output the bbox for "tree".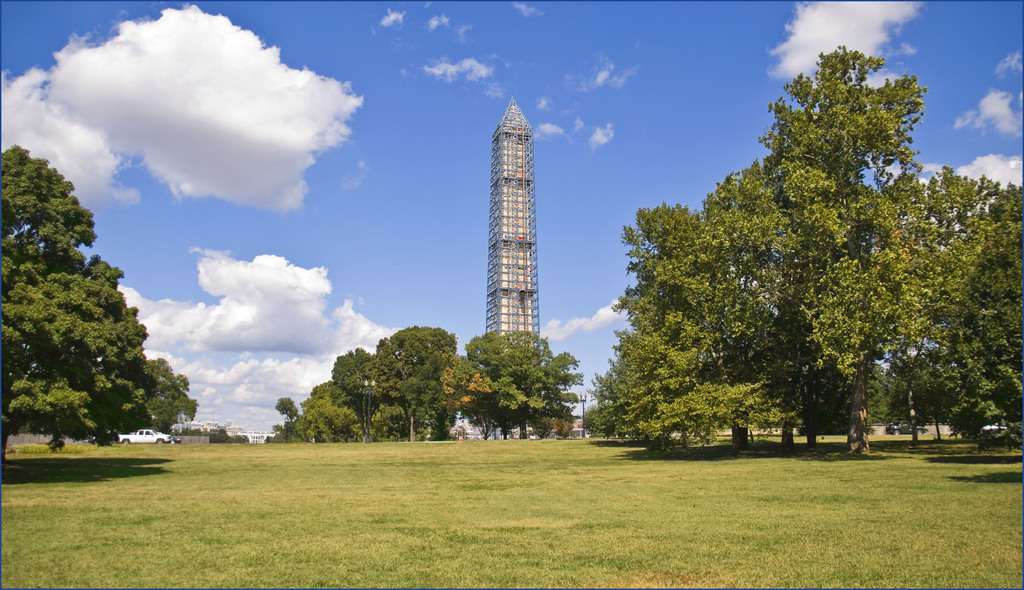
bbox(14, 151, 177, 452).
